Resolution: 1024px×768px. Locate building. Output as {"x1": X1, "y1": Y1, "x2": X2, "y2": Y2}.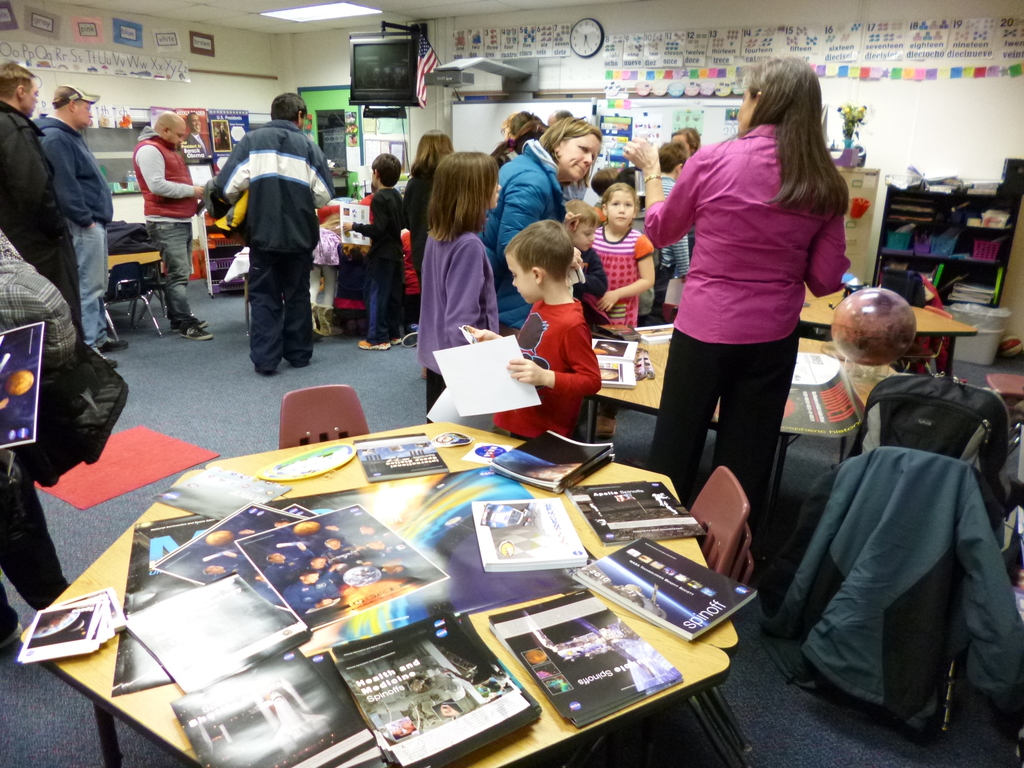
{"x1": 0, "y1": 1, "x2": 1023, "y2": 766}.
